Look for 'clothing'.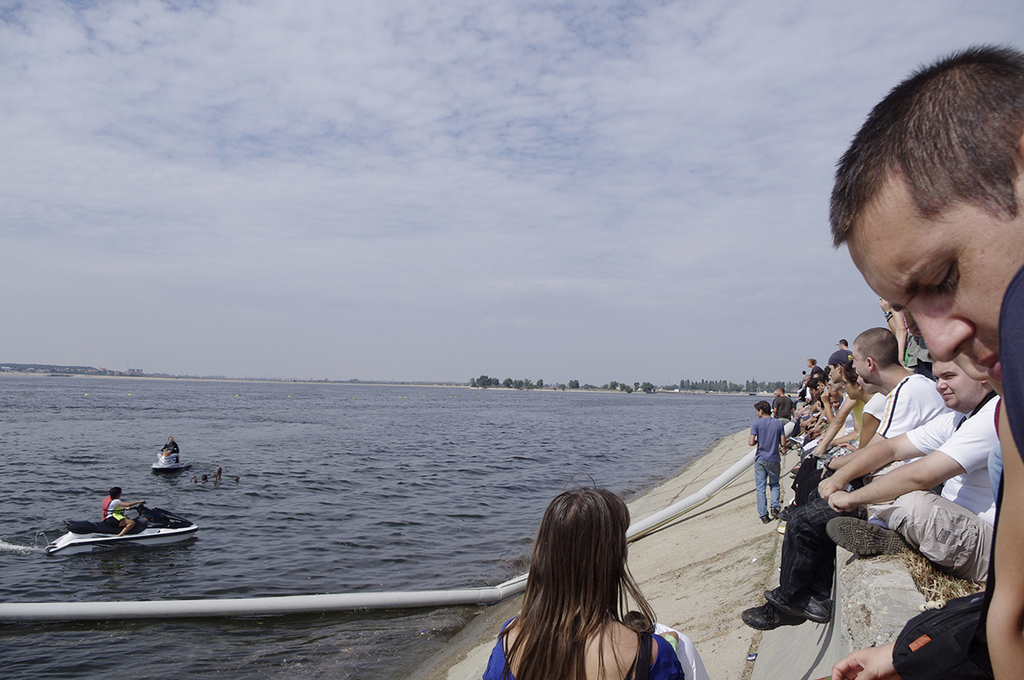
Found: [x1=105, y1=496, x2=128, y2=521].
